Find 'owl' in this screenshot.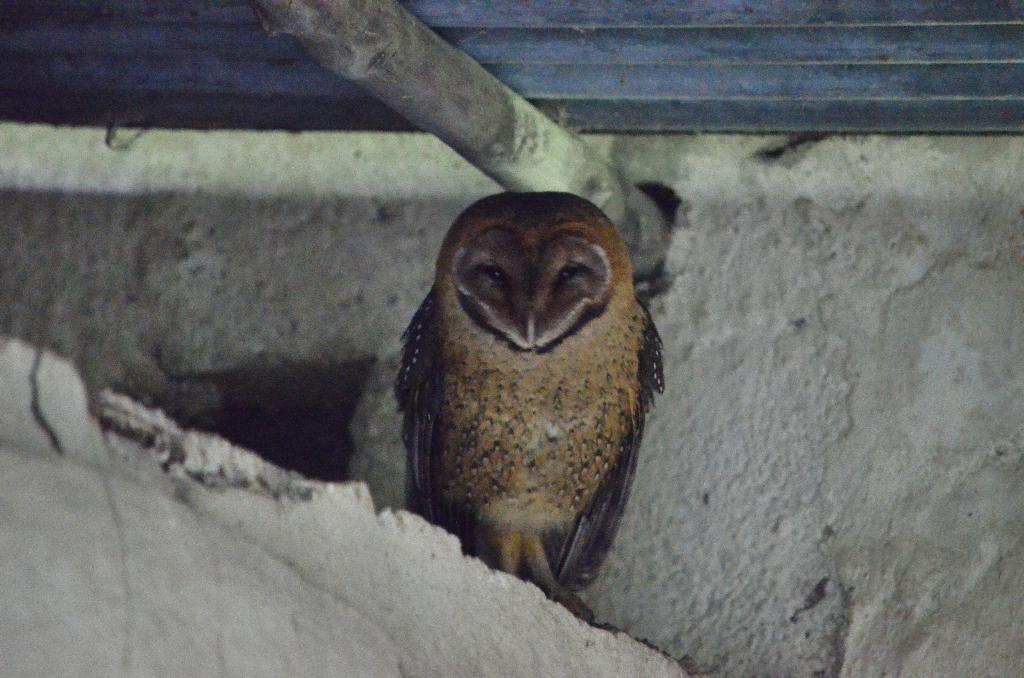
The bounding box for 'owl' is 392,190,668,621.
